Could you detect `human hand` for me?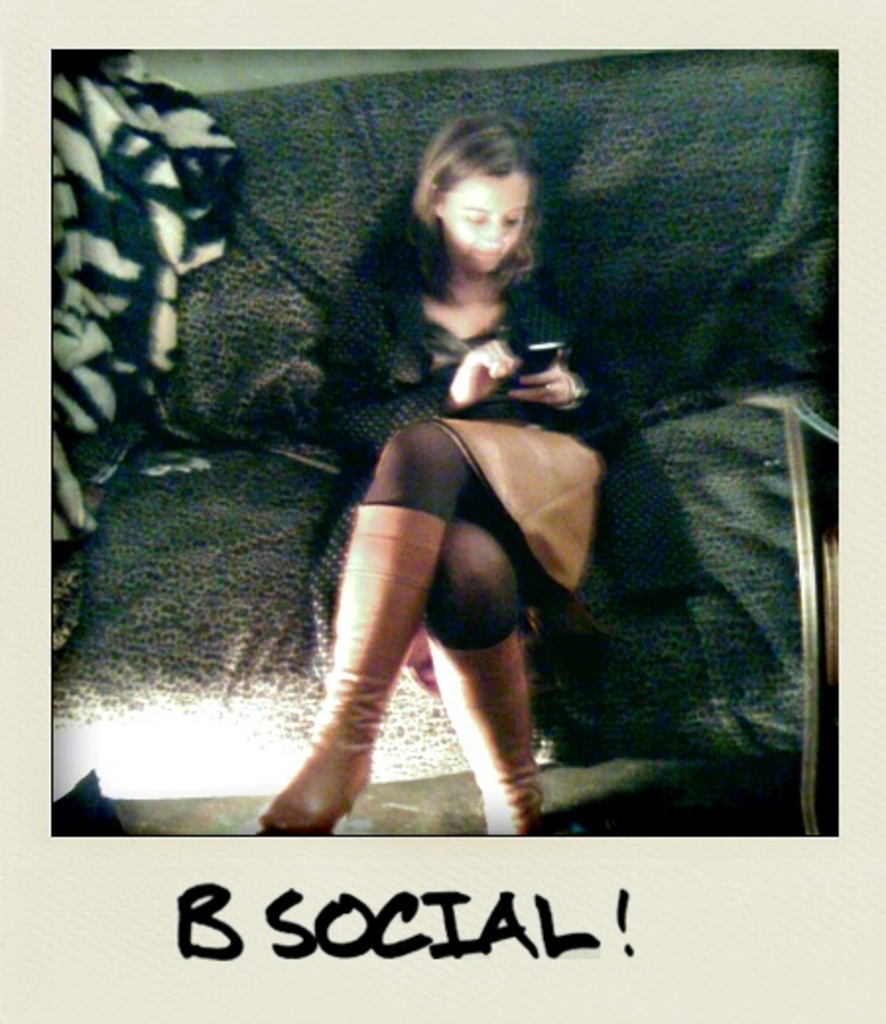
Detection result: 447/339/518/406.
